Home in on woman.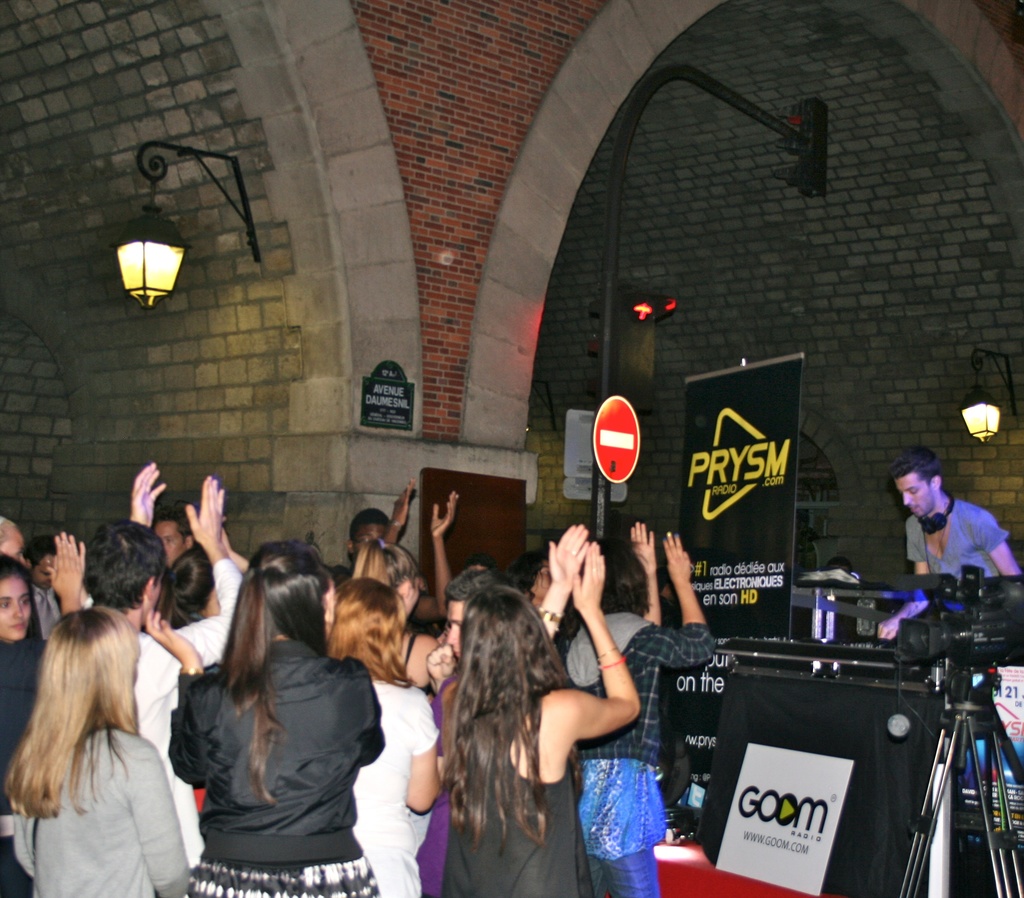
Homed in at bbox=(548, 514, 717, 897).
